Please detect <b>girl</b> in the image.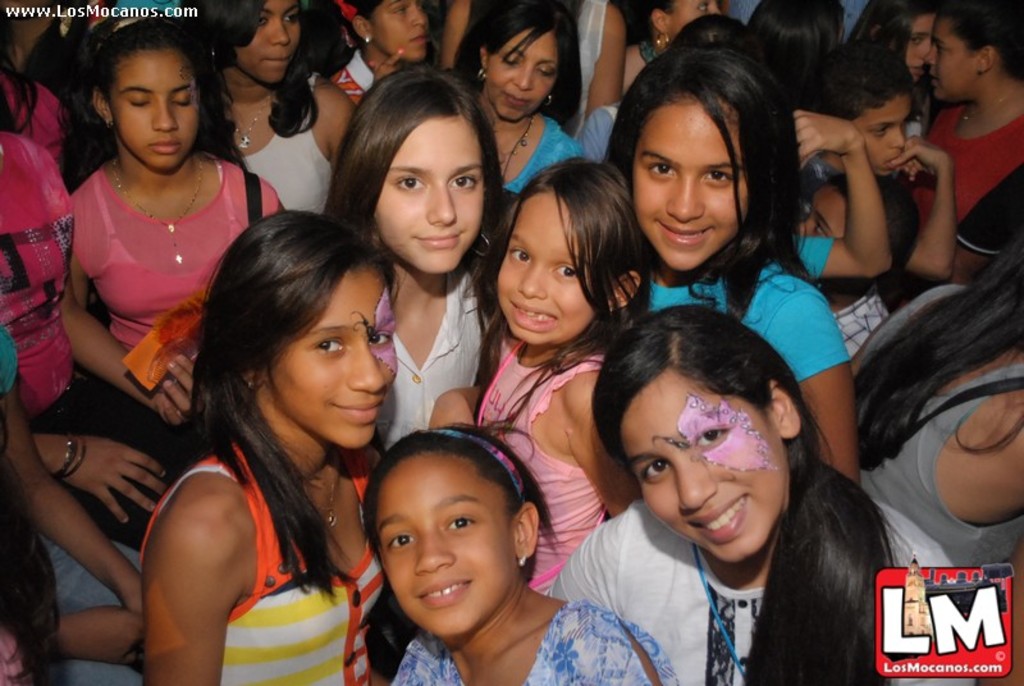
[810, 54, 954, 306].
